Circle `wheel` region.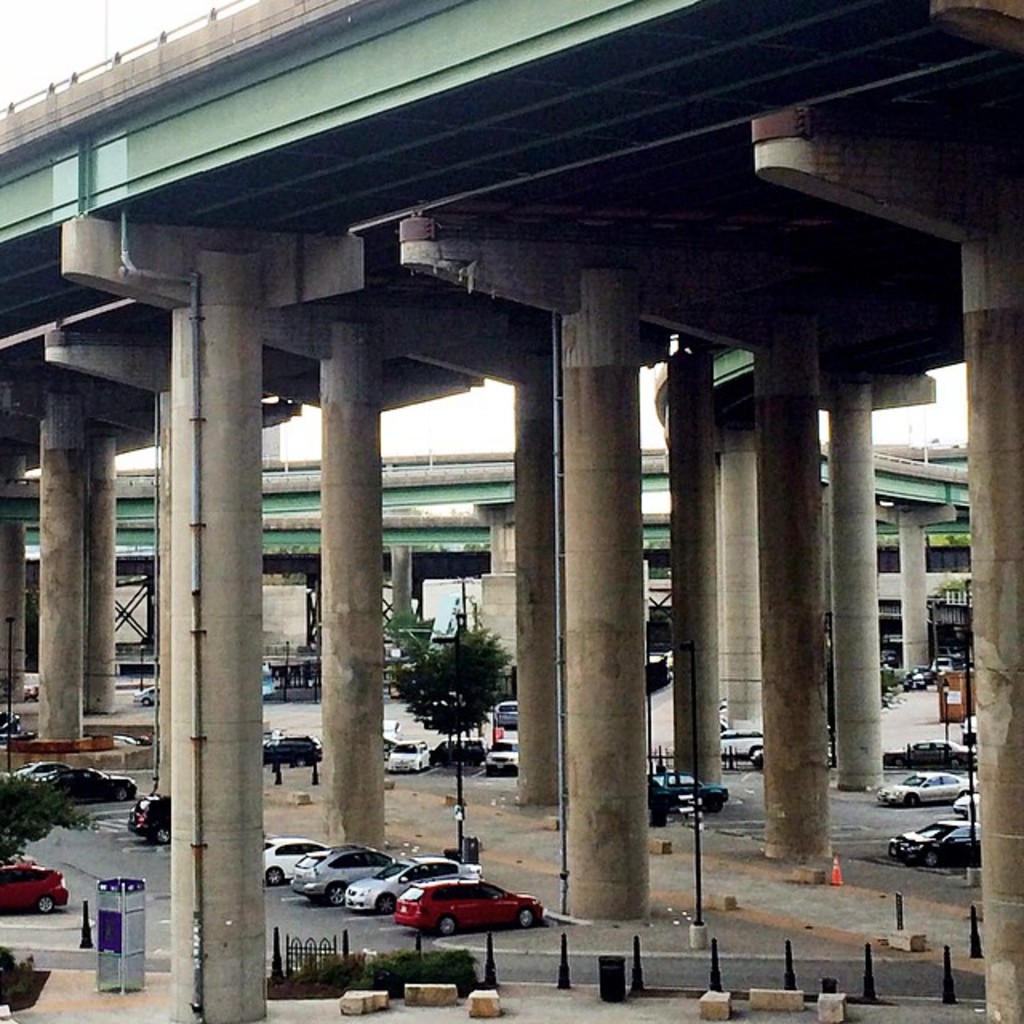
Region: box(518, 909, 533, 928).
